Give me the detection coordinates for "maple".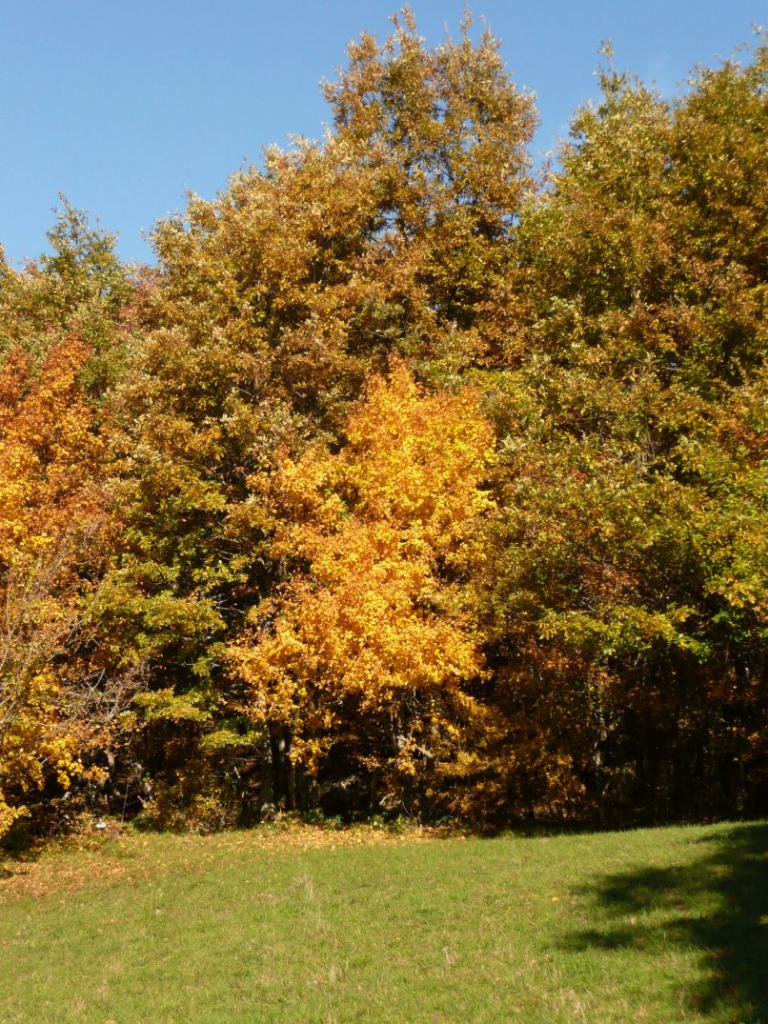
bbox(468, 288, 767, 803).
